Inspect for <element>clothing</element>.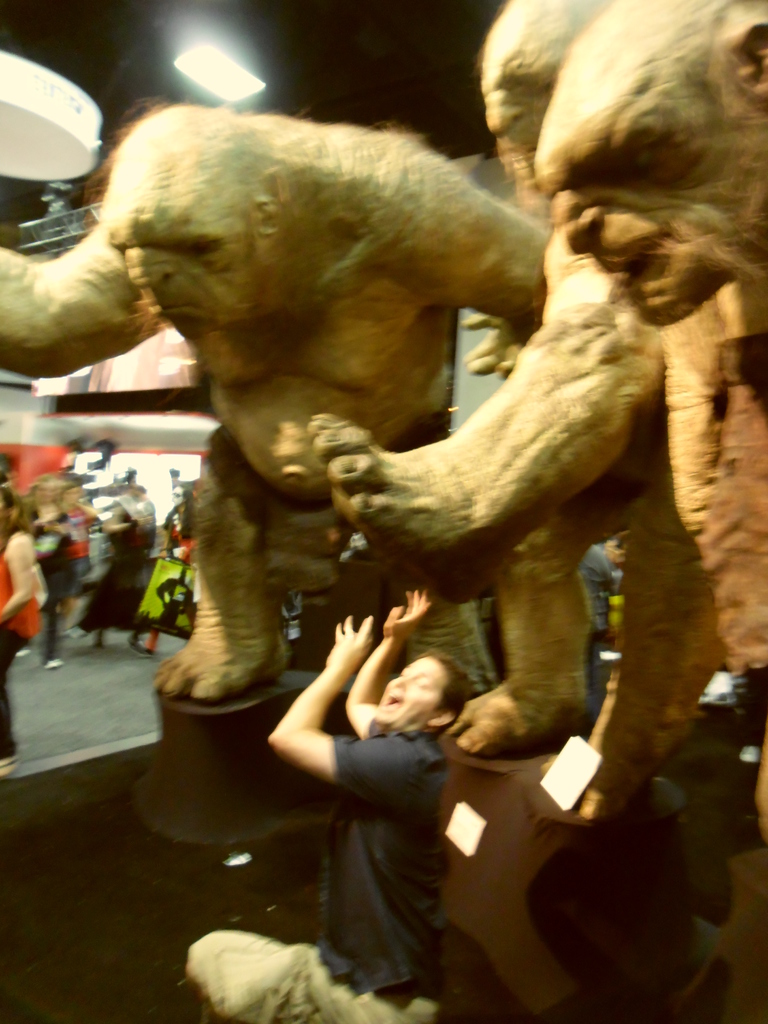
Inspection: 76:502:153:634.
